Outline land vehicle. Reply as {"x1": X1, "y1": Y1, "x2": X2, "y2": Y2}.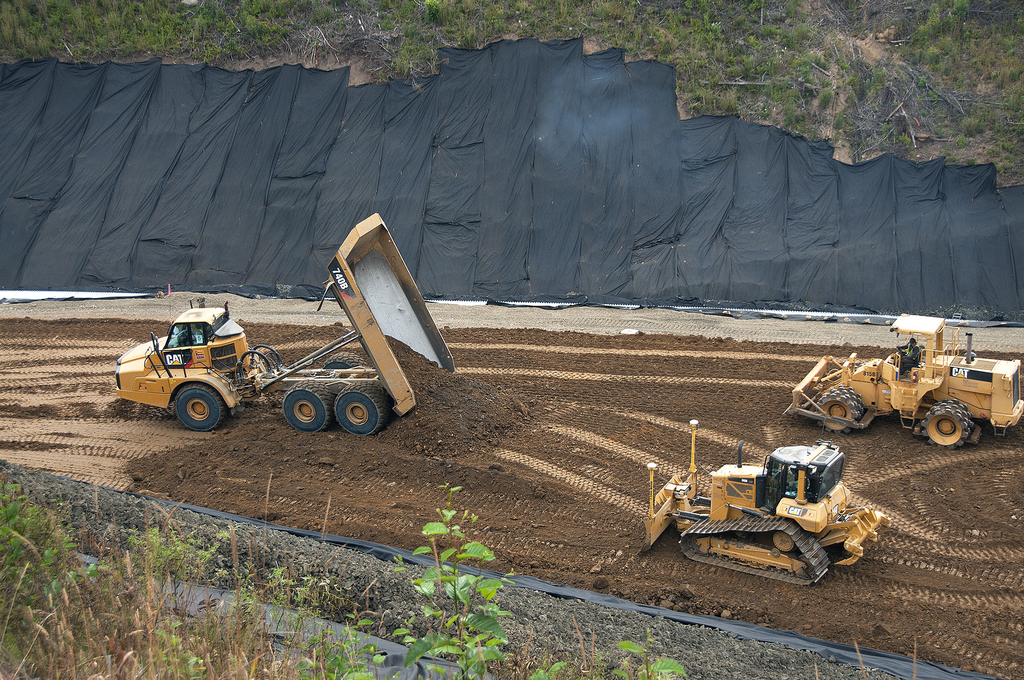
{"x1": 651, "y1": 437, "x2": 884, "y2": 571}.
